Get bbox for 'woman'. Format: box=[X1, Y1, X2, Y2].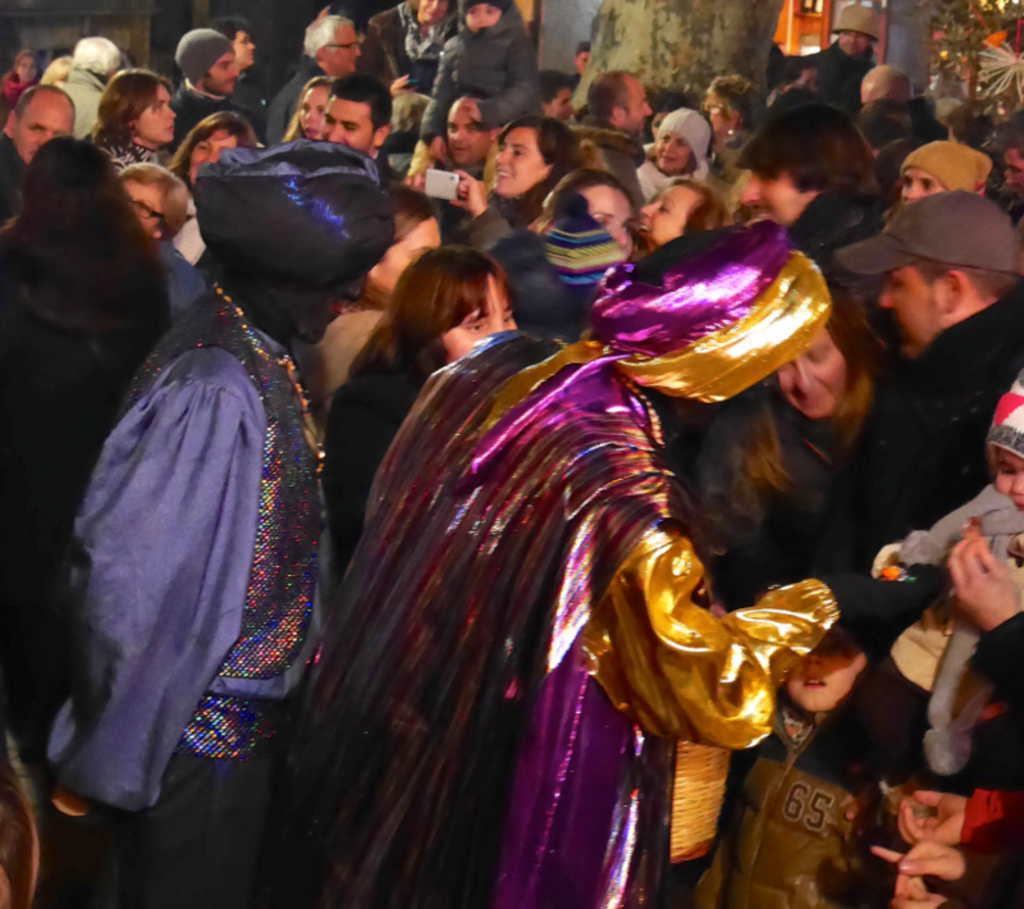
box=[280, 74, 339, 146].
